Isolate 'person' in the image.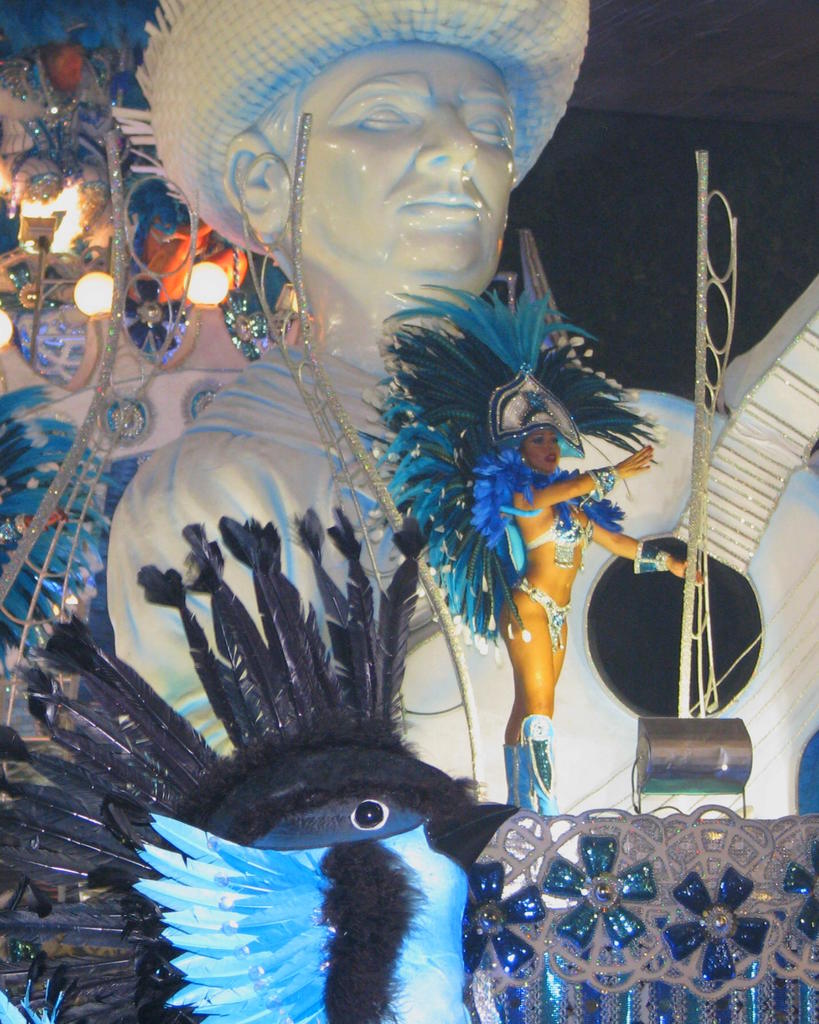
Isolated region: detection(97, 0, 818, 818).
